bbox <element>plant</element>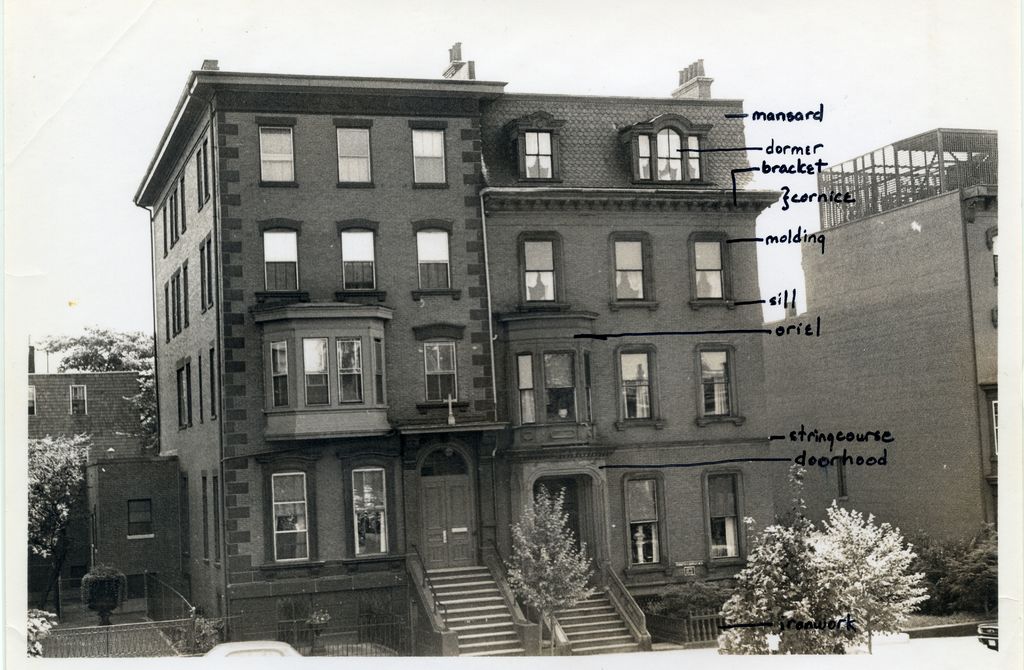
(x1=184, y1=603, x2=228, y2=650)
